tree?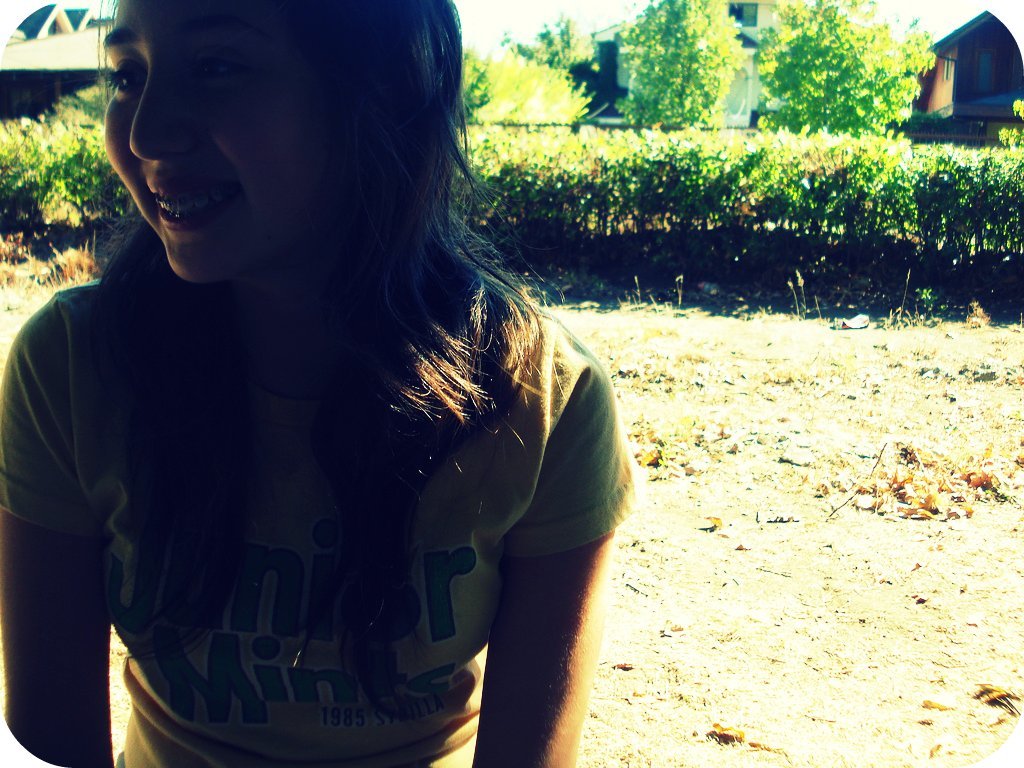
x1=471 y1=11 x2=609 y2=119
